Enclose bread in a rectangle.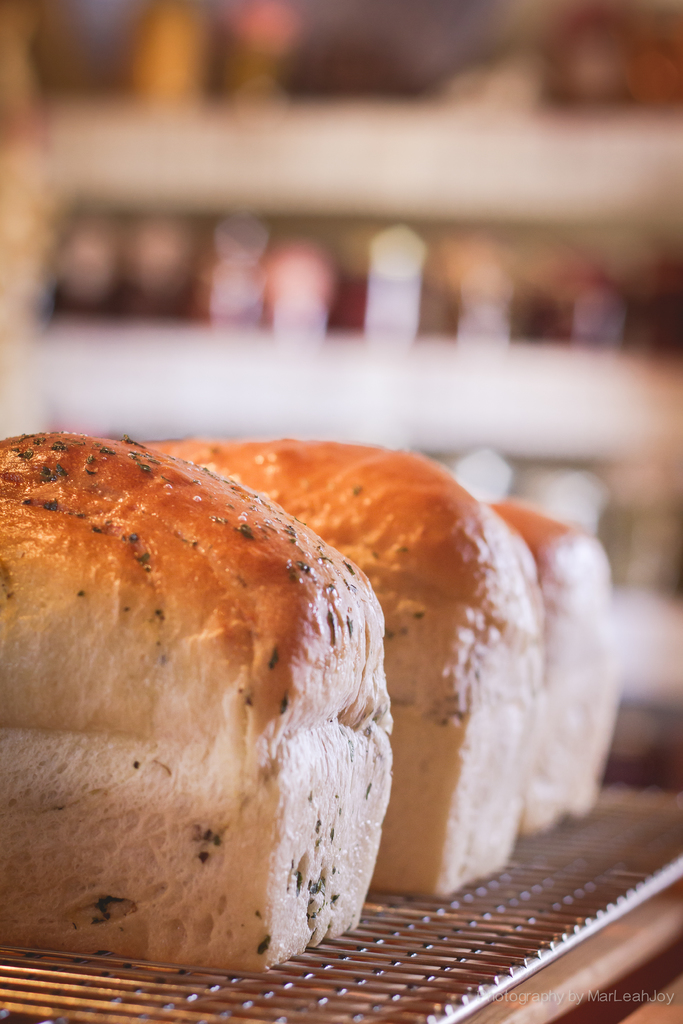
492/502/623/830.
